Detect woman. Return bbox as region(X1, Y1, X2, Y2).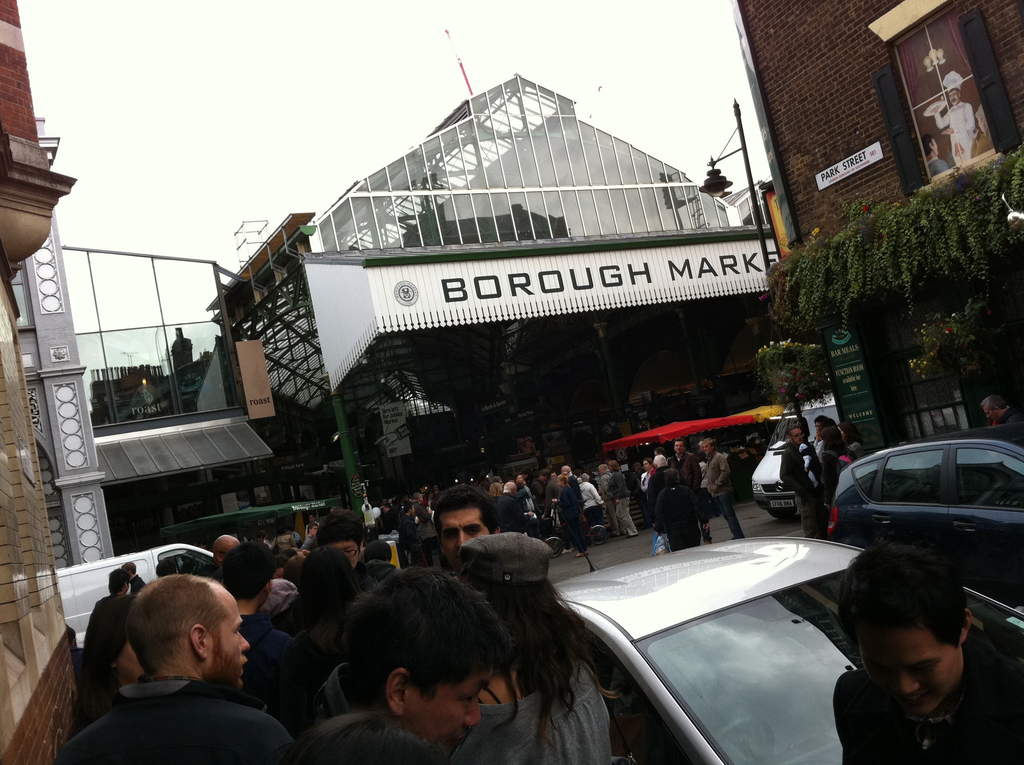
region(823, 423, 848, 506).
